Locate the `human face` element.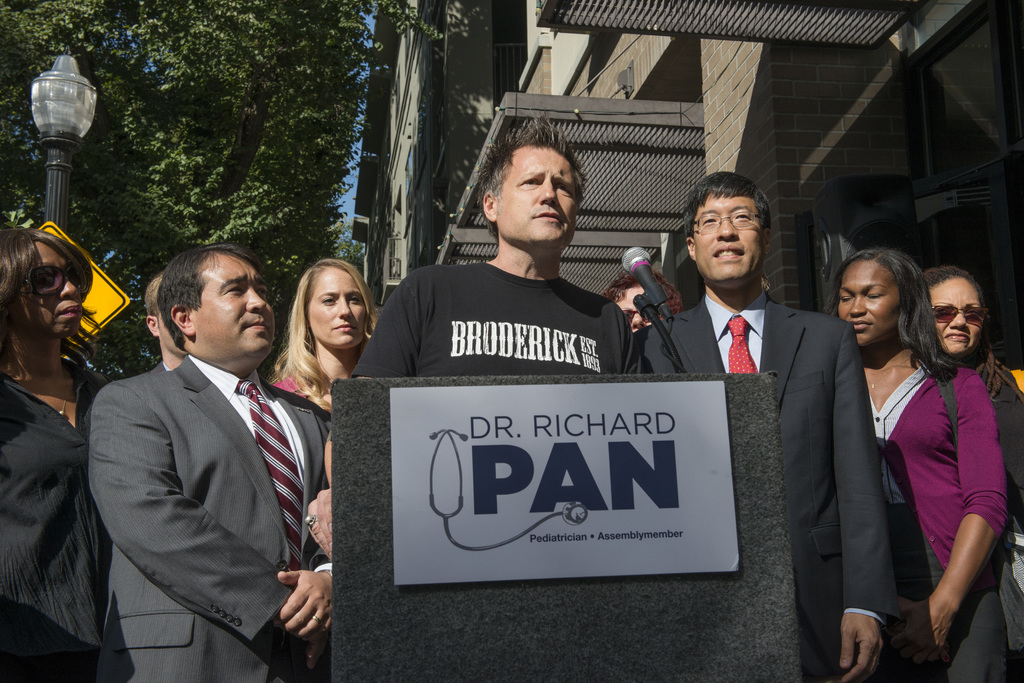
Element bbox: <box>699,194,766,283</box>.
